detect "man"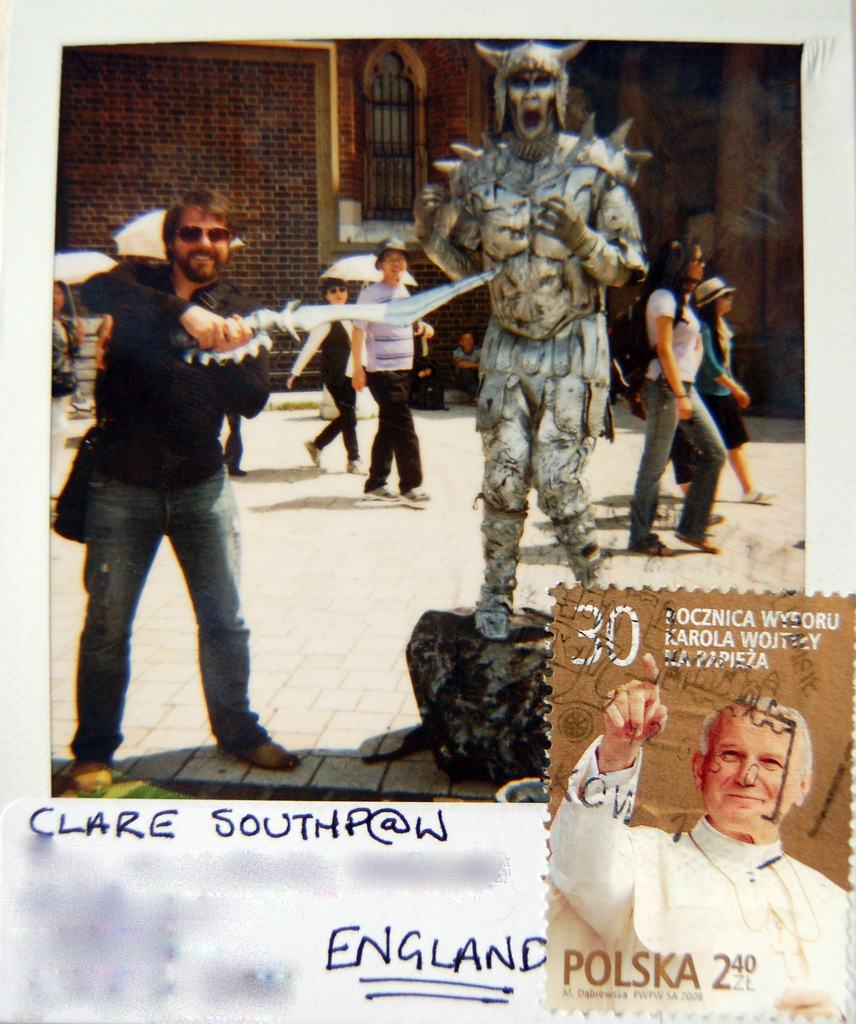
{"x1": 544, "y1": 653, "x2": 853, "y2": 1022}
